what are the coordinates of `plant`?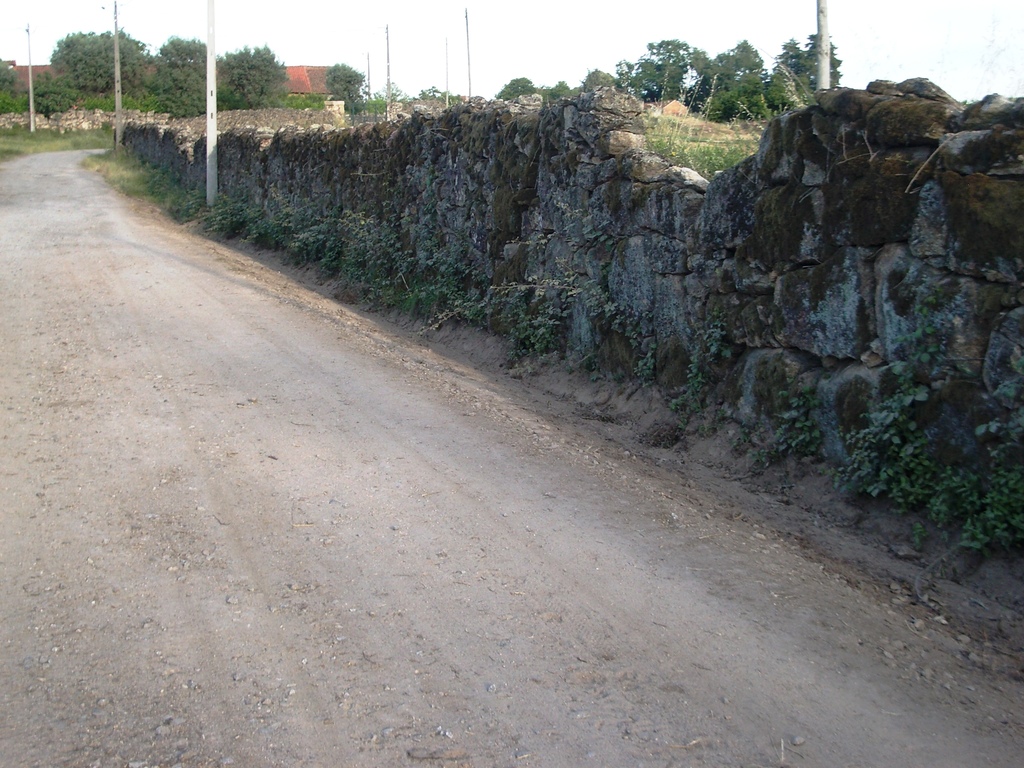
(742, 387, 806, 480).
